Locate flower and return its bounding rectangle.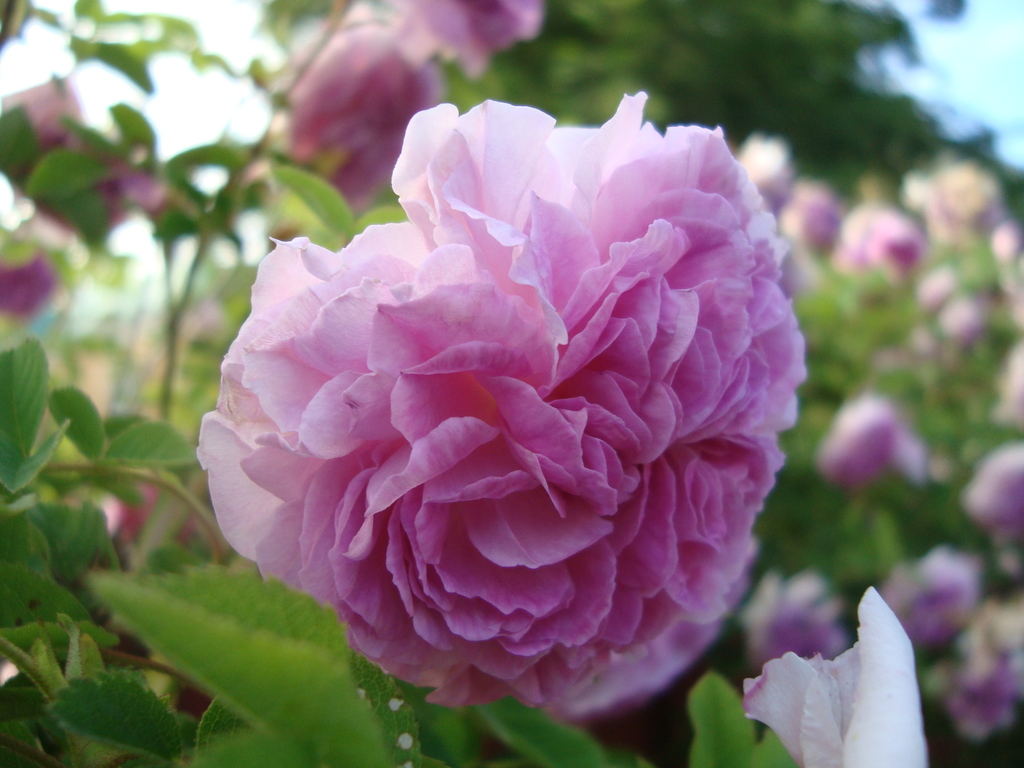
198, 91, 805, 734.
